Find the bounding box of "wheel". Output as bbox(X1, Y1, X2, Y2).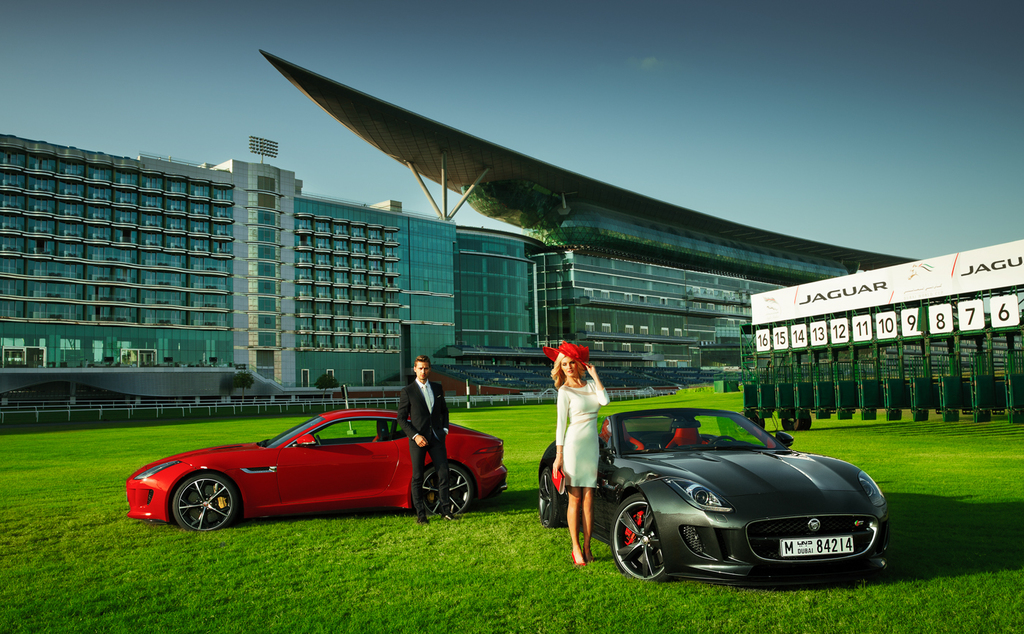
bbox(532, 472, 562, 534).
